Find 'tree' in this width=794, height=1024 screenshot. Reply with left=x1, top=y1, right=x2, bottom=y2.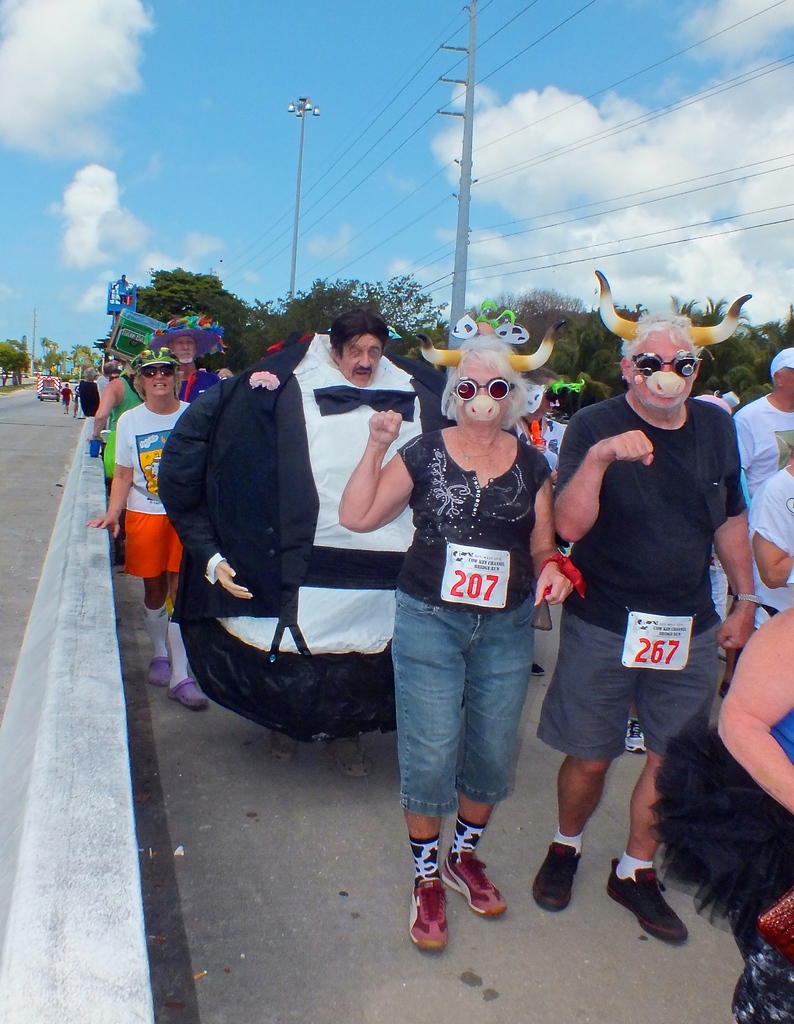
left=38, top=333, right=65, bottom=376.
